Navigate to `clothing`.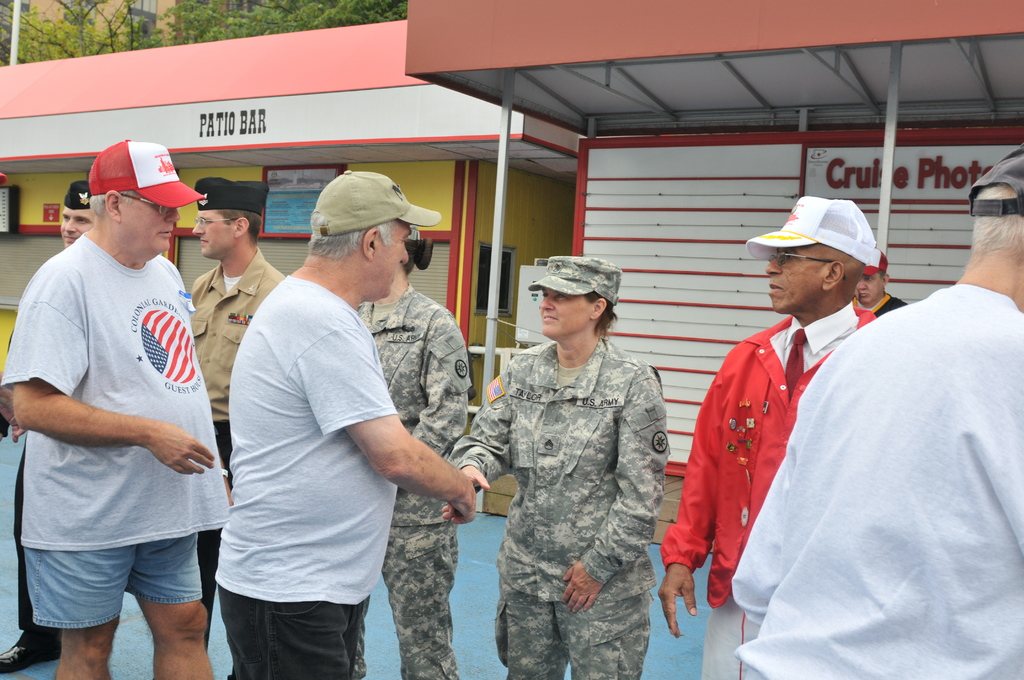
Navigation target: [732, 285, 1023, 679].
